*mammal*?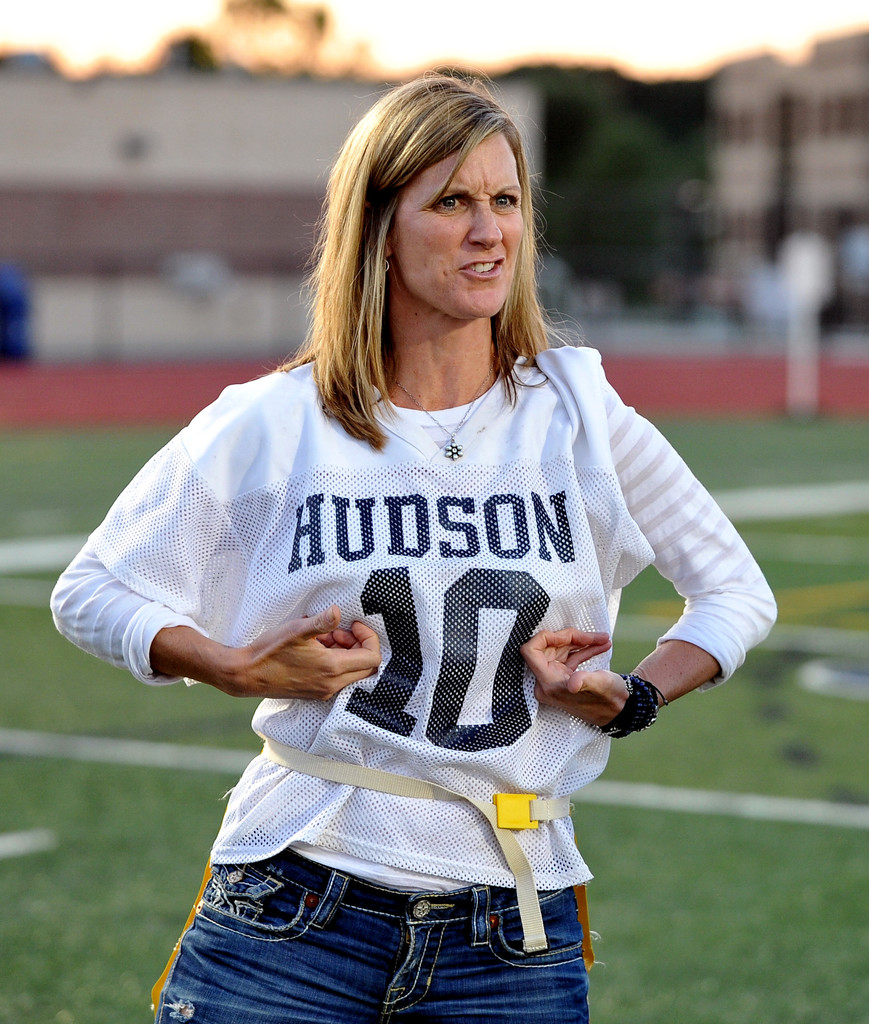
x1=65, y1=107, x2=767, y2=950
